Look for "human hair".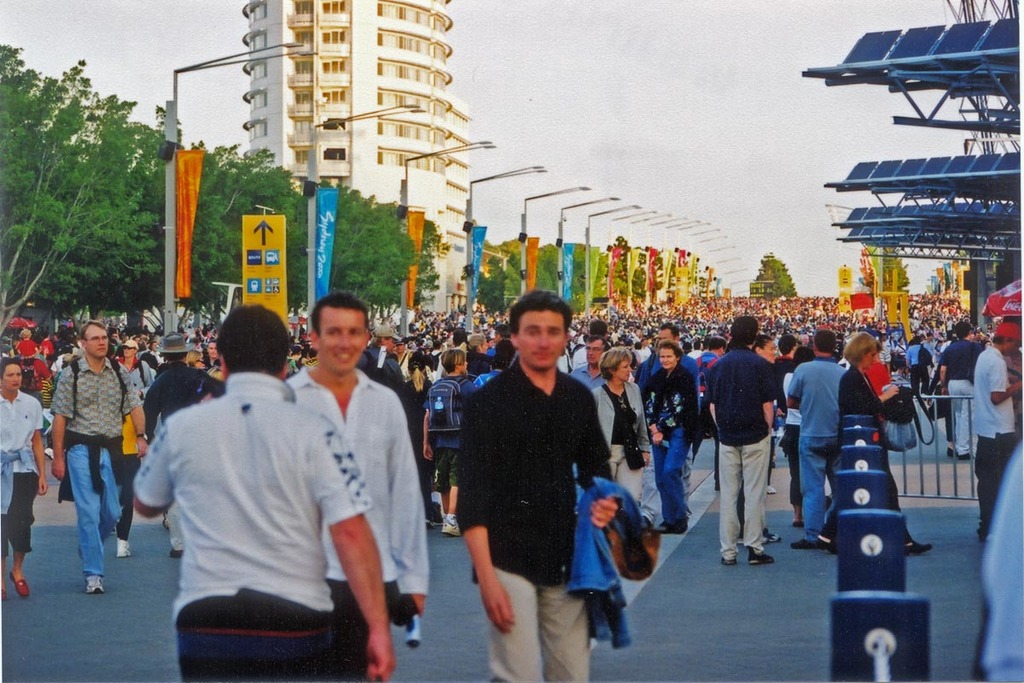
Found: box(441, 344, 465, 372).
